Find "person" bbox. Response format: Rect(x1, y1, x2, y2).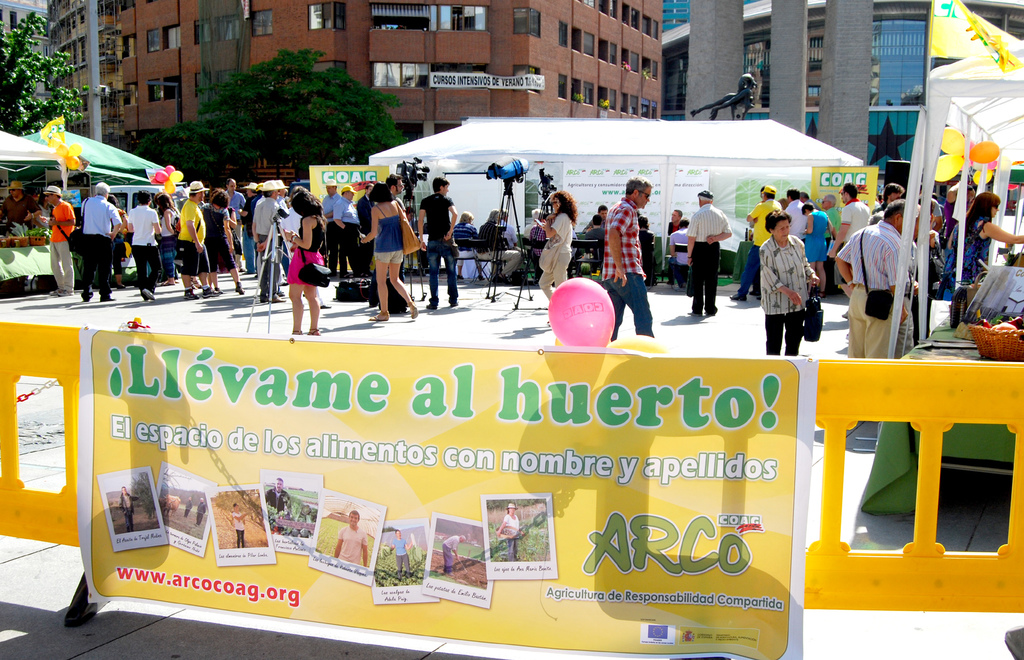
Rect(948, 190, 1023, 296).
